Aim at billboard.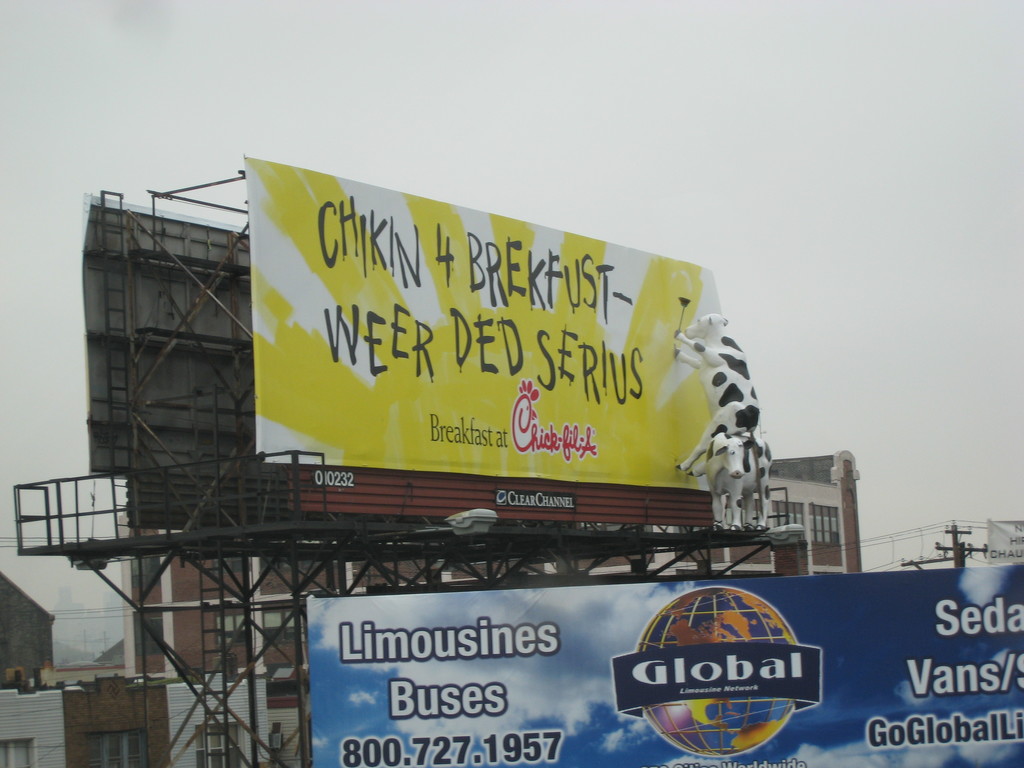
Aimed at (left=986, top=520, right=1023, bottom=568).
